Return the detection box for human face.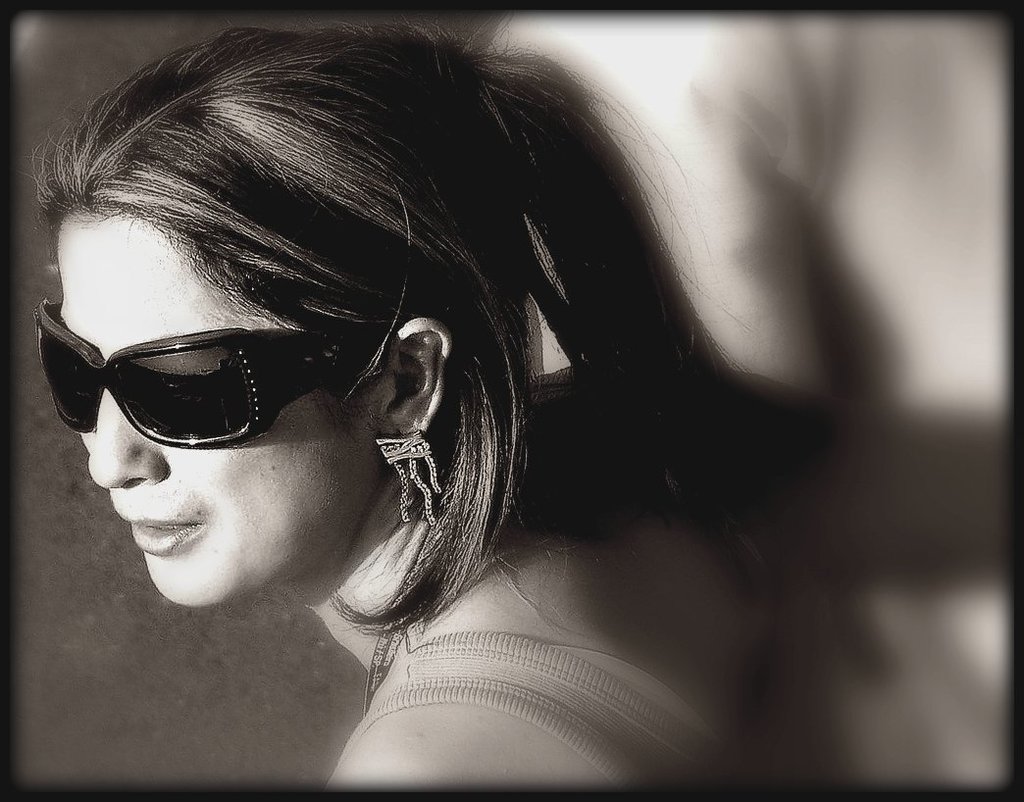
(57, 211, 346, 602).
